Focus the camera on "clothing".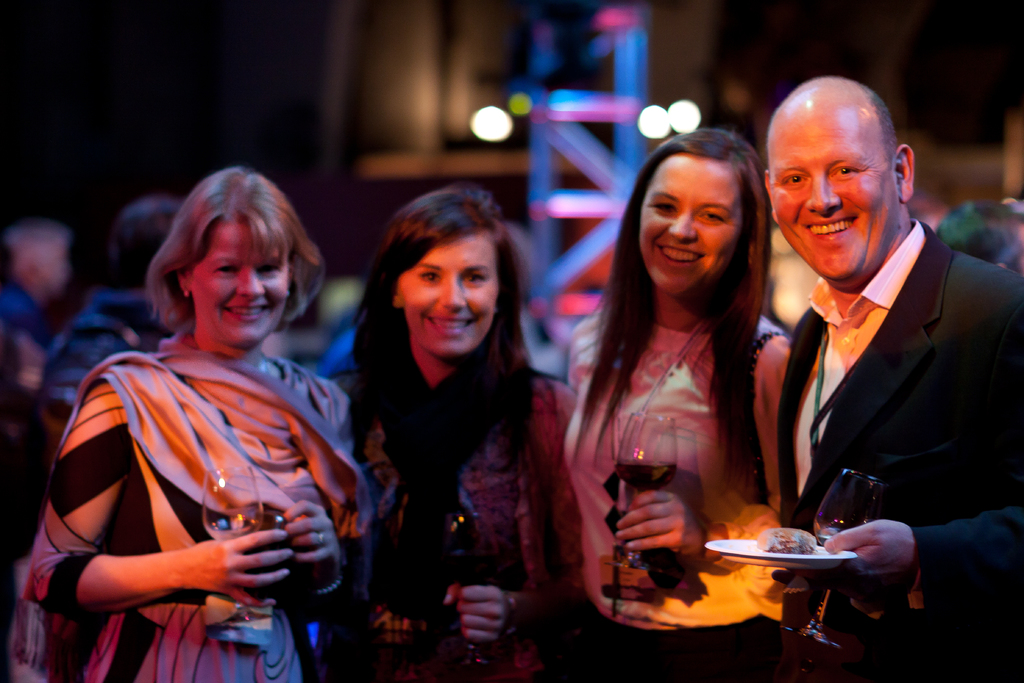
Focus region: {"left": 559, "top": 322, "right": 812, "bottom": 682}.
